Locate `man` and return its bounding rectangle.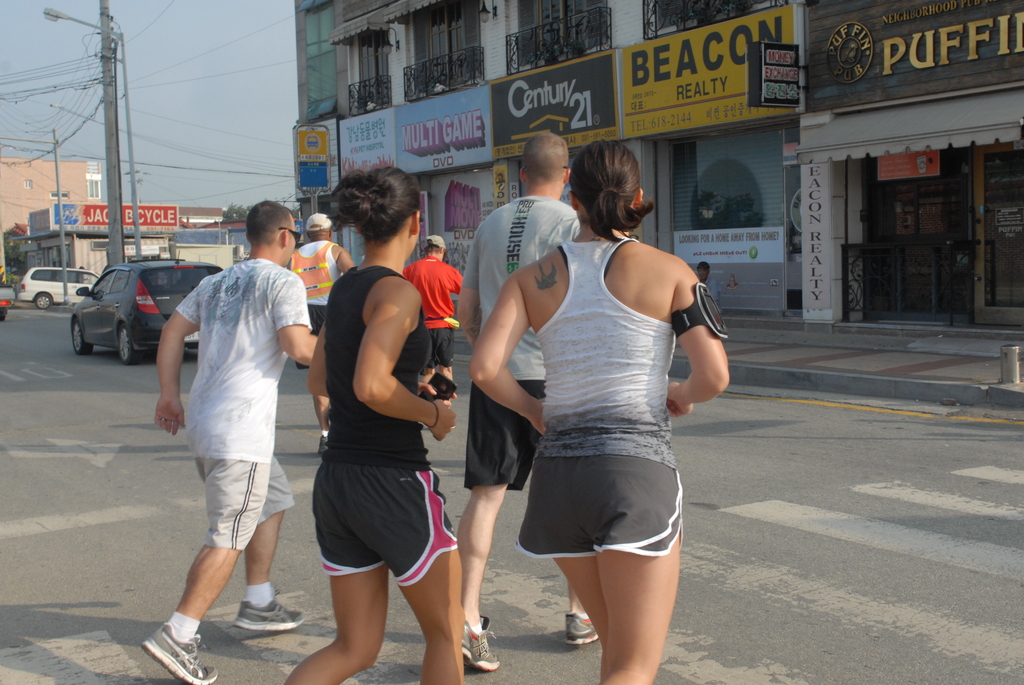
<region>153, 199, 308, 661</region>.
